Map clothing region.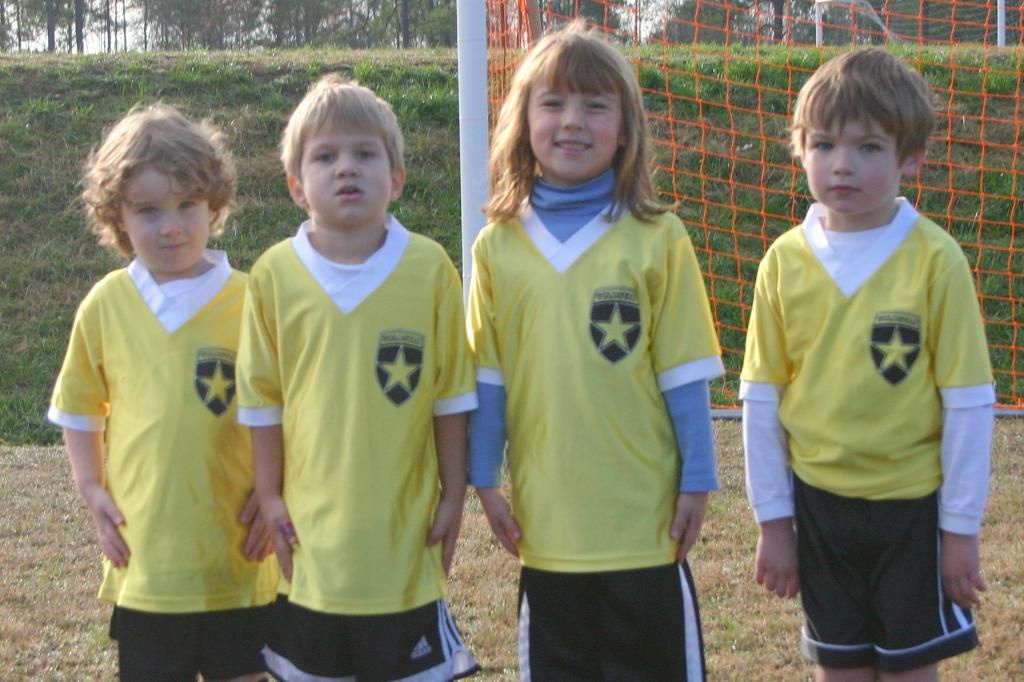
Mapped to (x1=235, y1=211, x2=481, y2=681).
